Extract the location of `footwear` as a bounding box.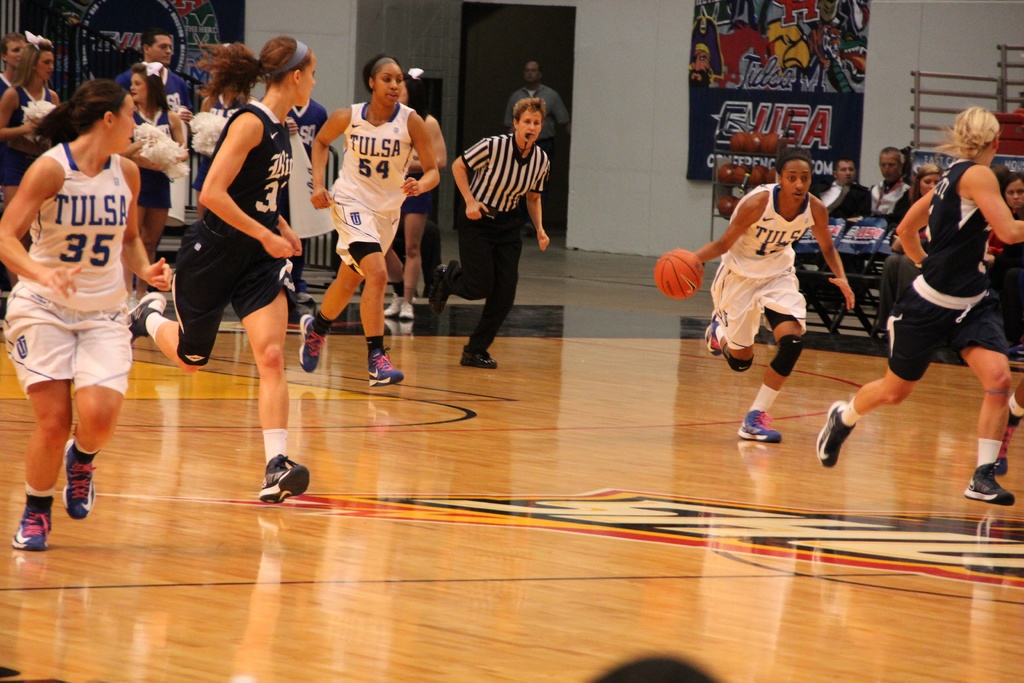
box(739, 408, 781, 442).
